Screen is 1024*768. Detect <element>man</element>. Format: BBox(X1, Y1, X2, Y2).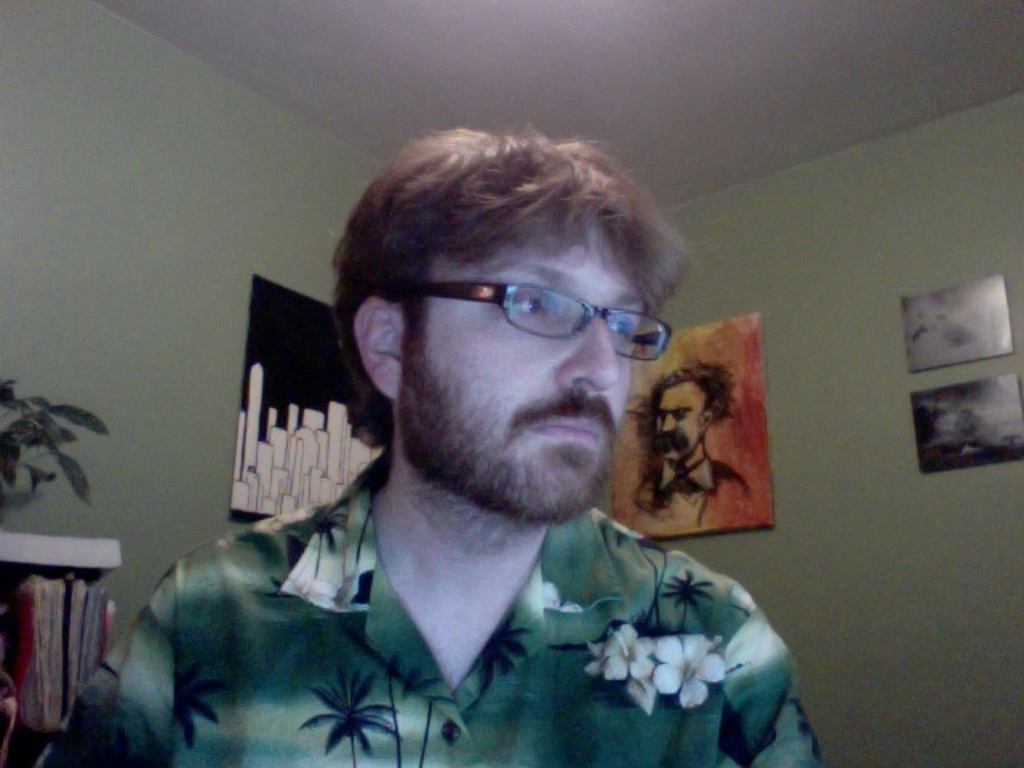
BBox(629, 355, 755, 528).
